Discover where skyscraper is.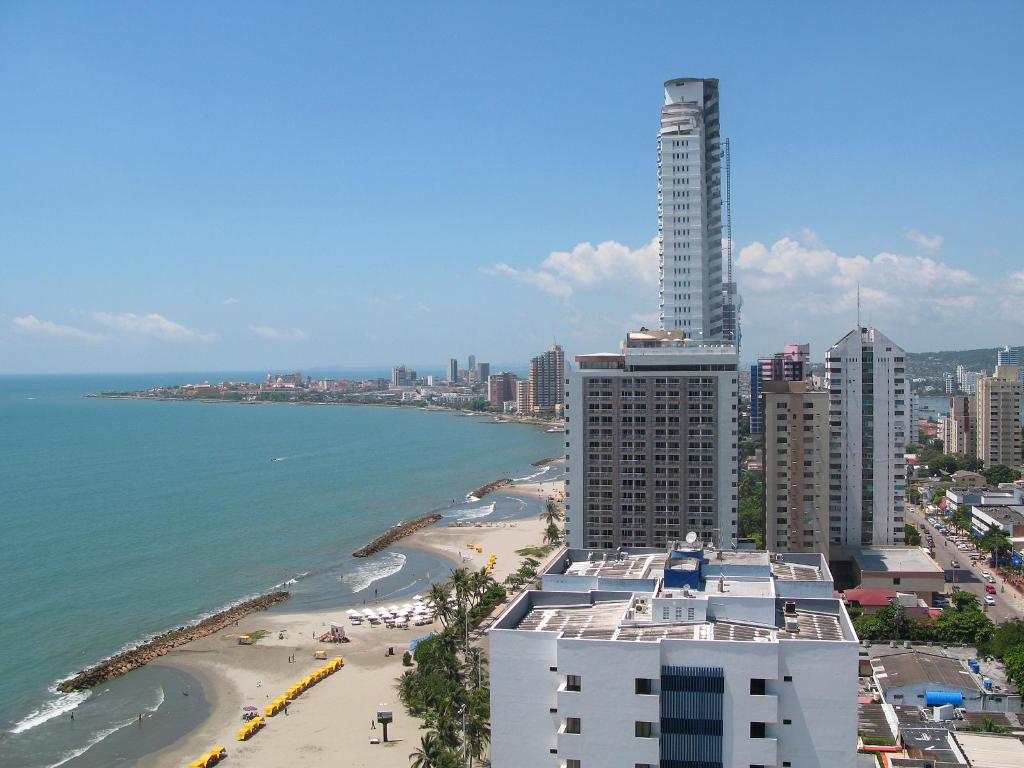
Discovered at [465,352,477,376].
